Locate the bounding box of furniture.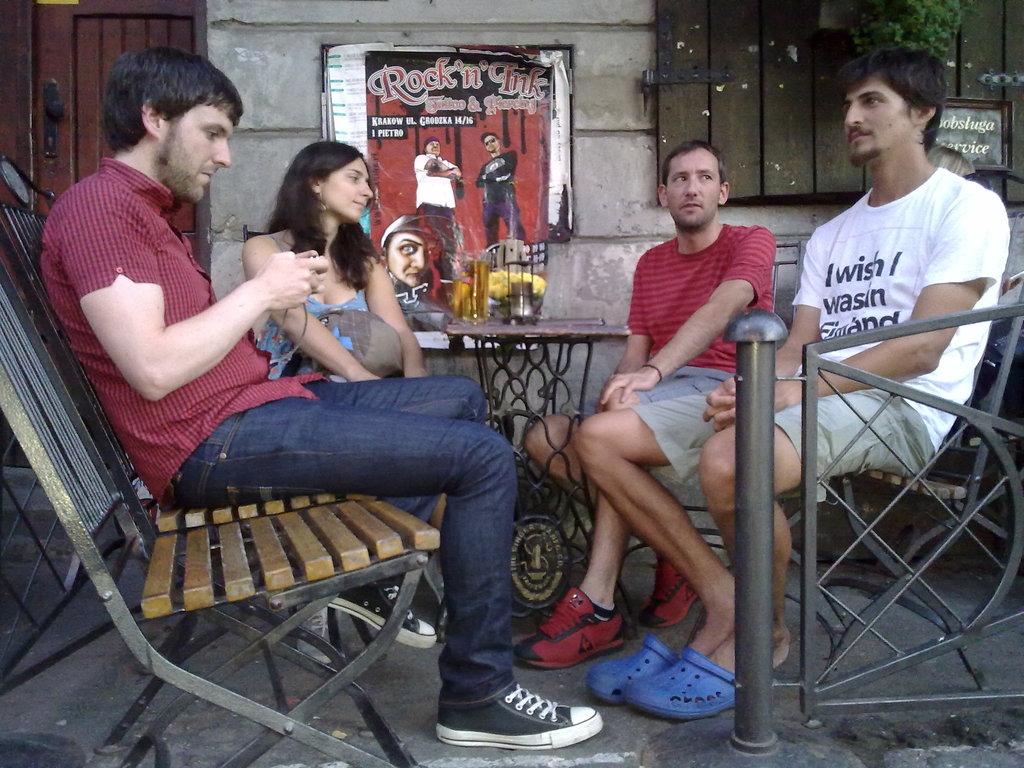
Bounding box: detection(0, 251, 443, 767).
